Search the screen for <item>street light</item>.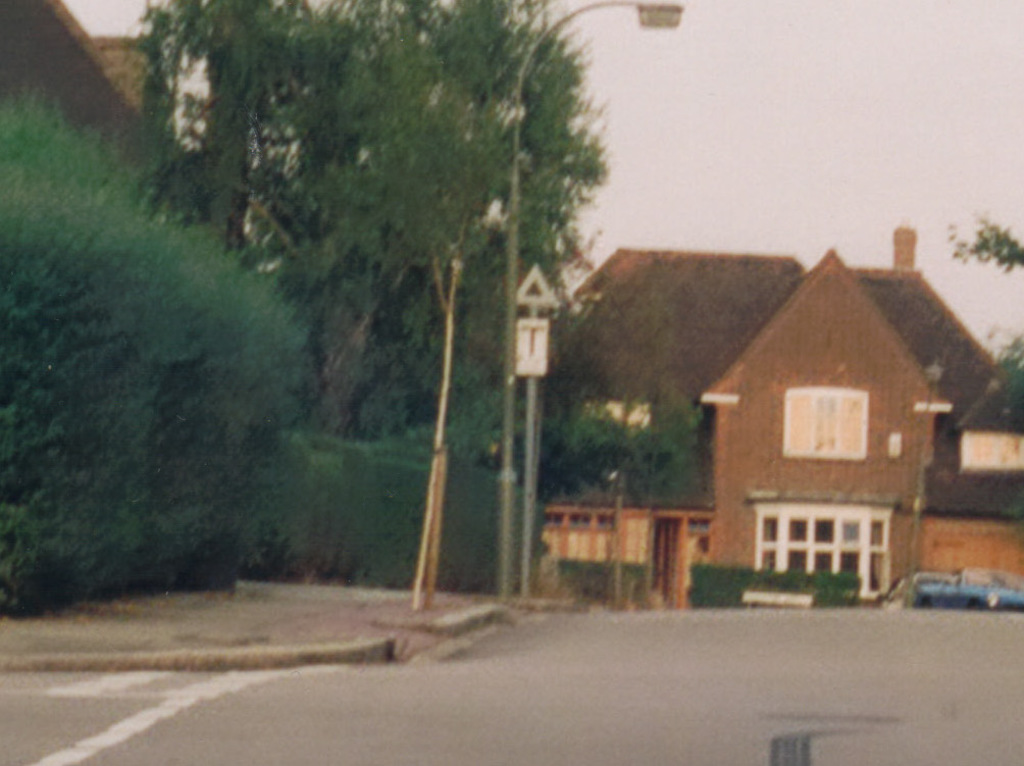
Found at box=[502, 0, 682, 605].
